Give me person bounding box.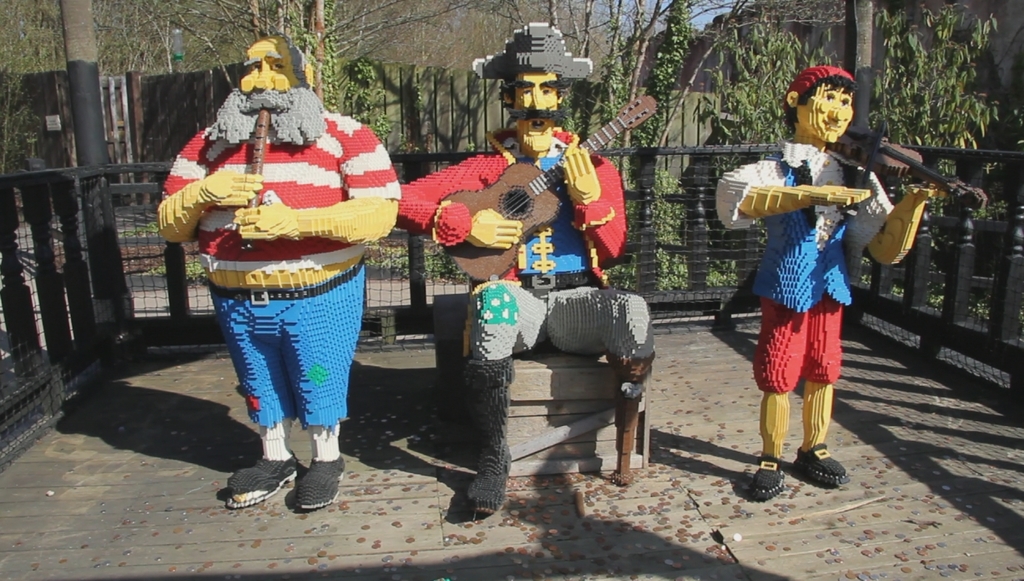
select_region(402, 21, 651, 508).
